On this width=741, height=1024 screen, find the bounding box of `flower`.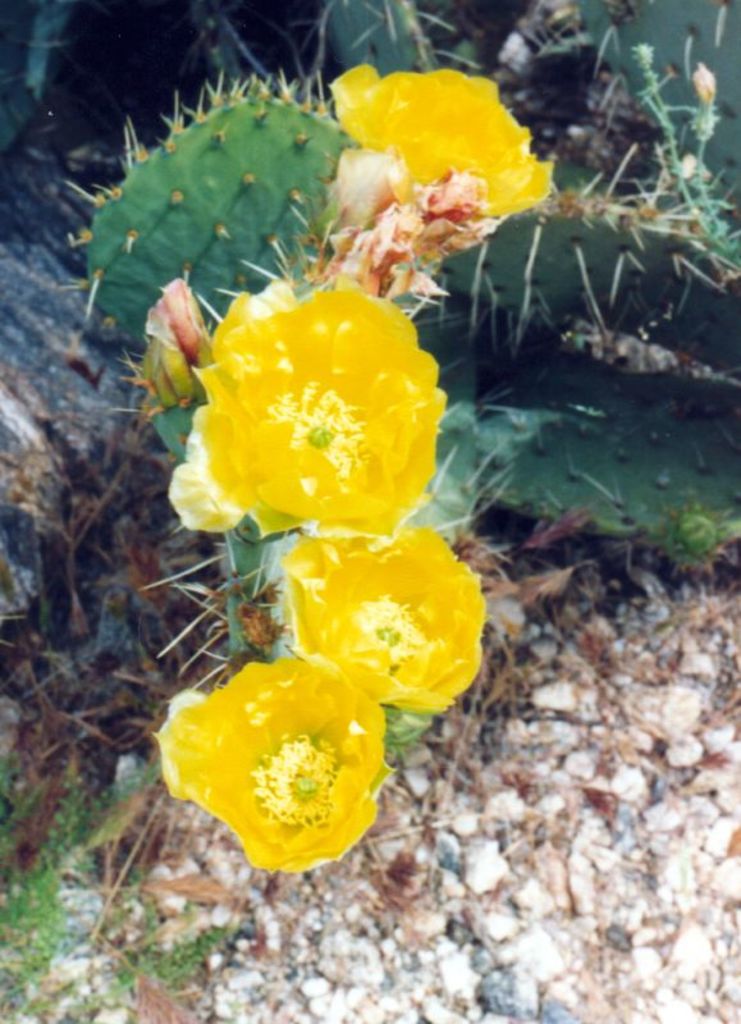
Bounding box: (x1=155, y1=659, x2=397, y2=877).
